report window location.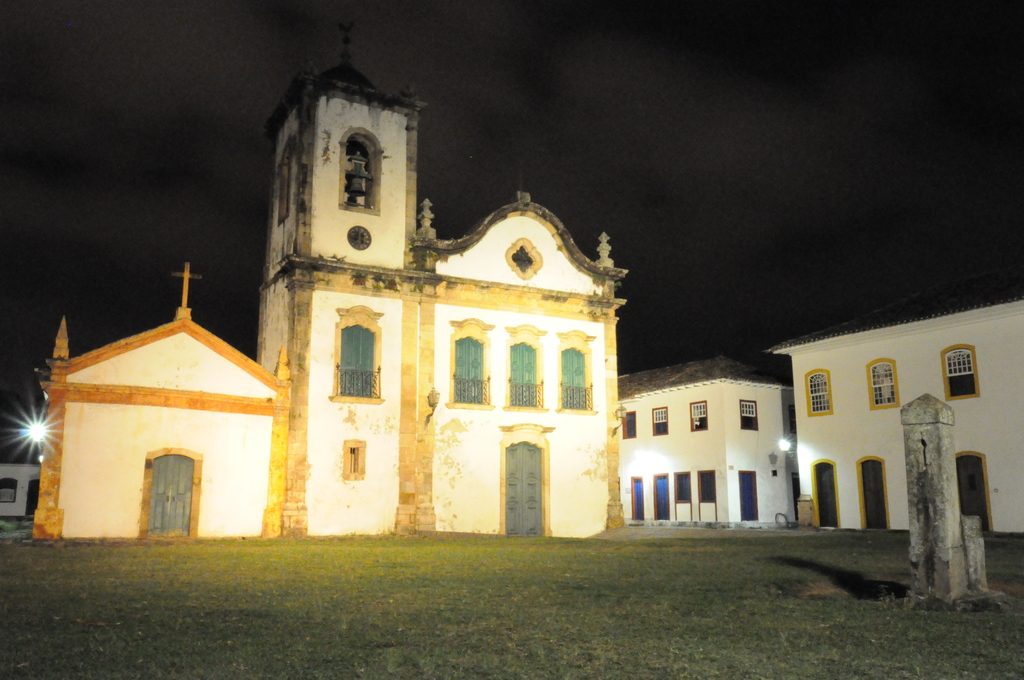
Report: [x1=738, y1=398, x2=756, y2=430].
